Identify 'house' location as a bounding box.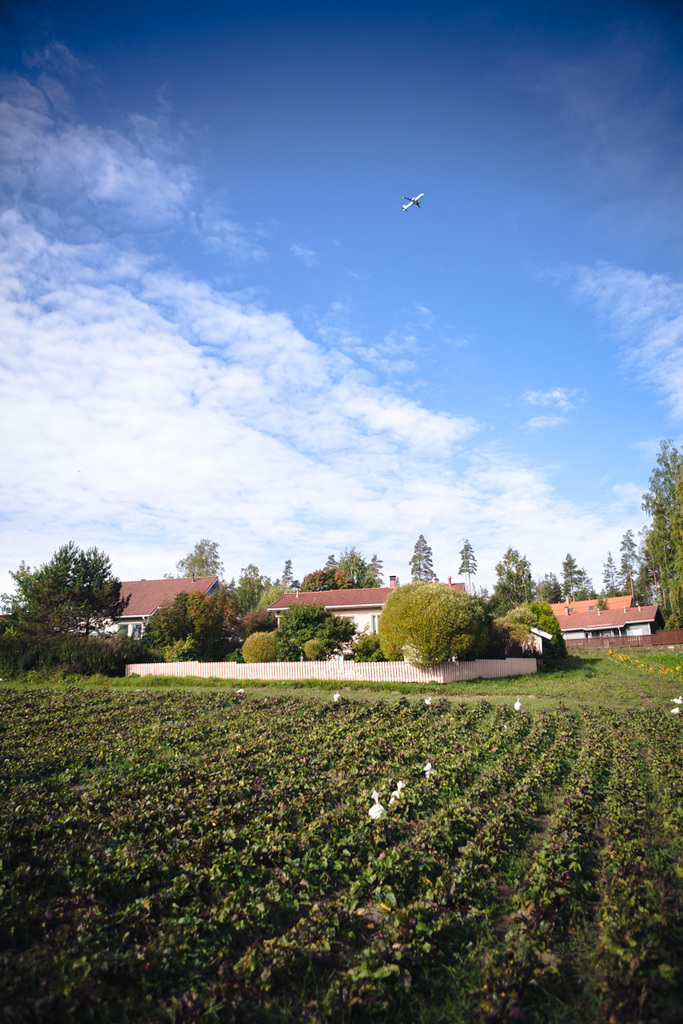
BBox(76, 573, 222, 648).
